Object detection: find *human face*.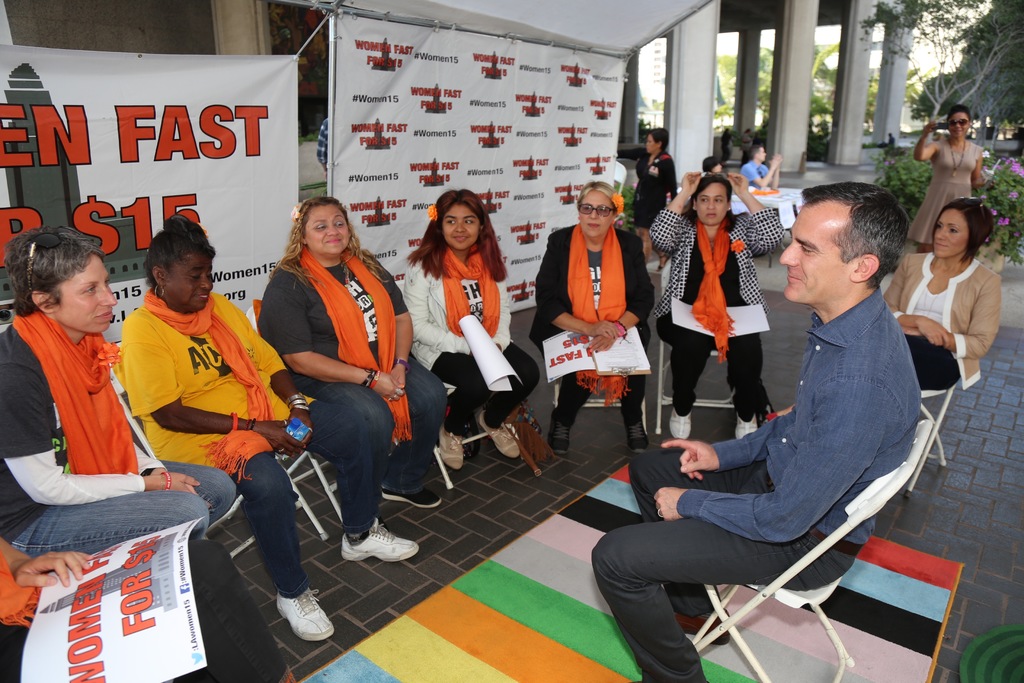
(931,209,967,259).
